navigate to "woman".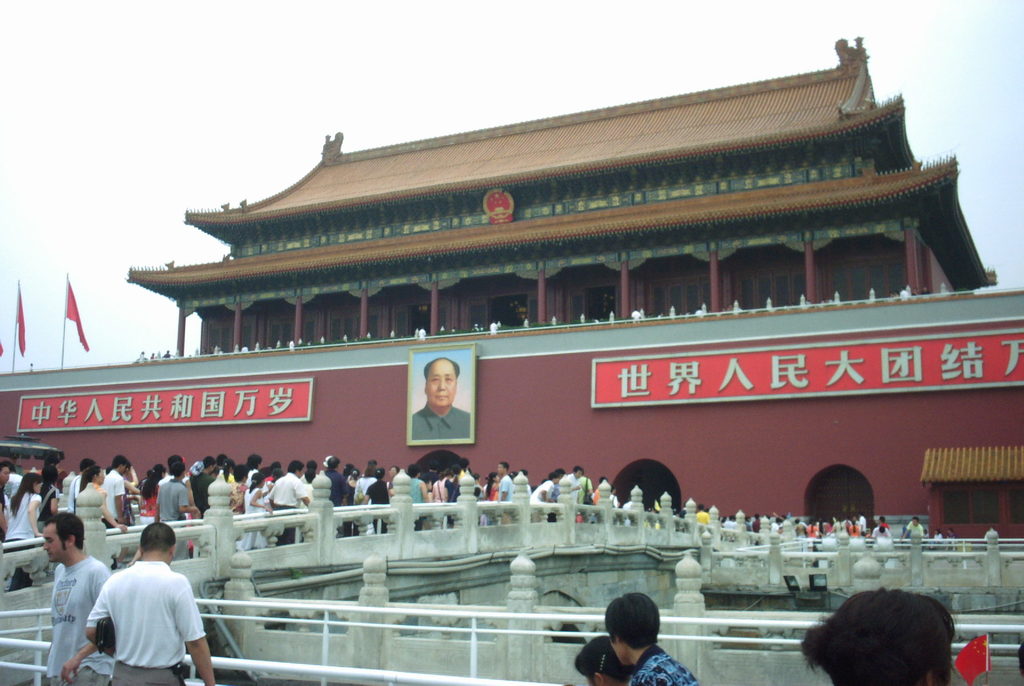
Navigation target: box(76, 469, 125, 534).
